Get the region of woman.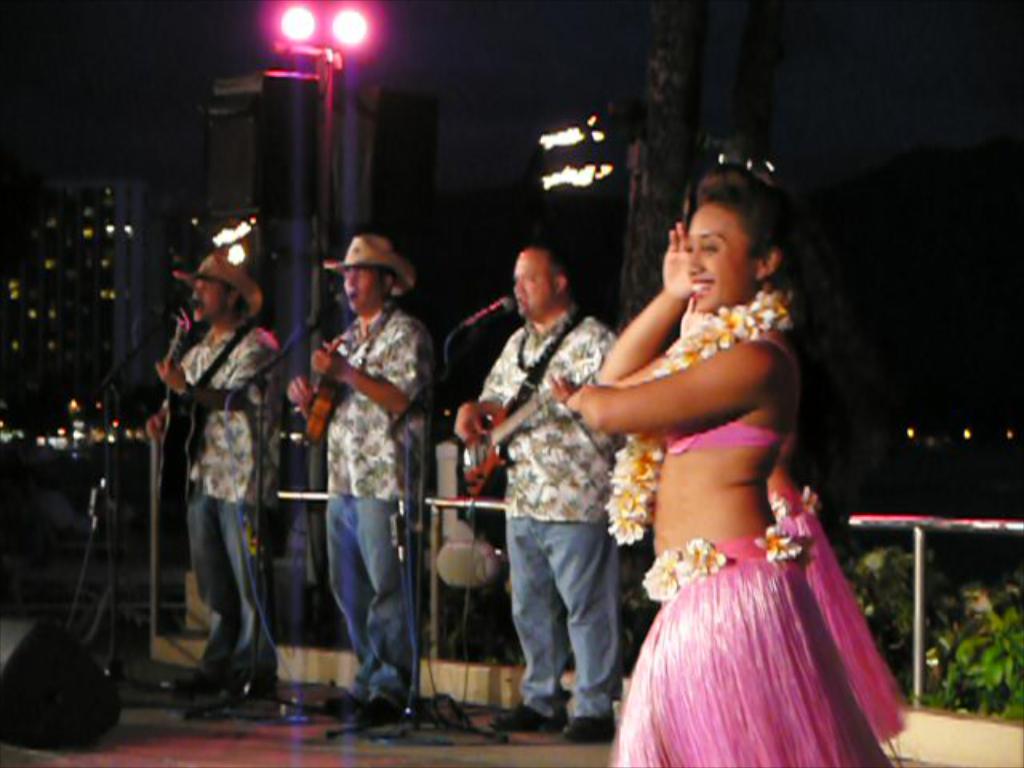
l=557, t=176, r=906, b=766.
